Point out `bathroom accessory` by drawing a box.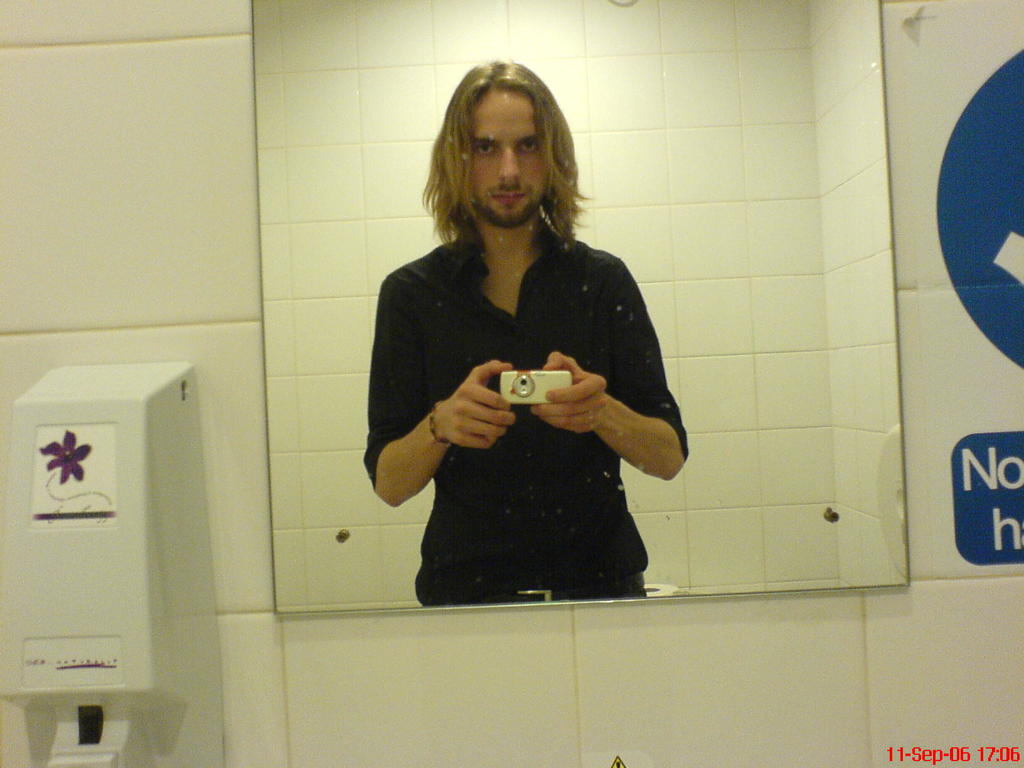
x1=0 y1=348 x2=243 y2=767.
